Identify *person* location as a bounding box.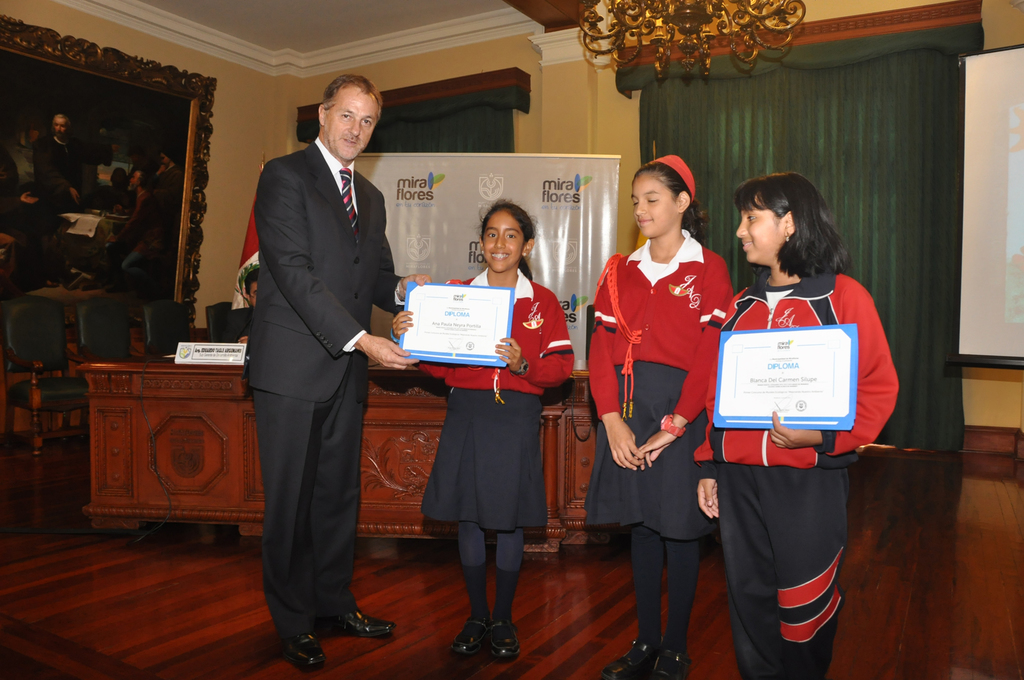
(x1=388, y1=193, x2=578, y2=672).
